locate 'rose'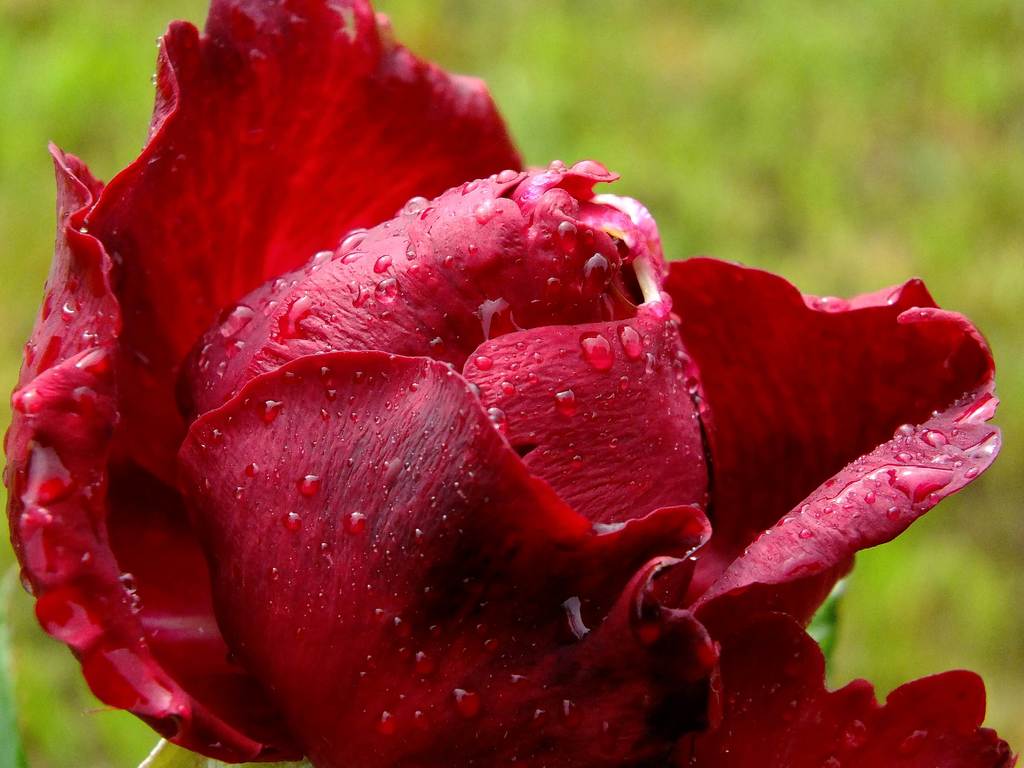
box(0, 0, 1023, 767)
